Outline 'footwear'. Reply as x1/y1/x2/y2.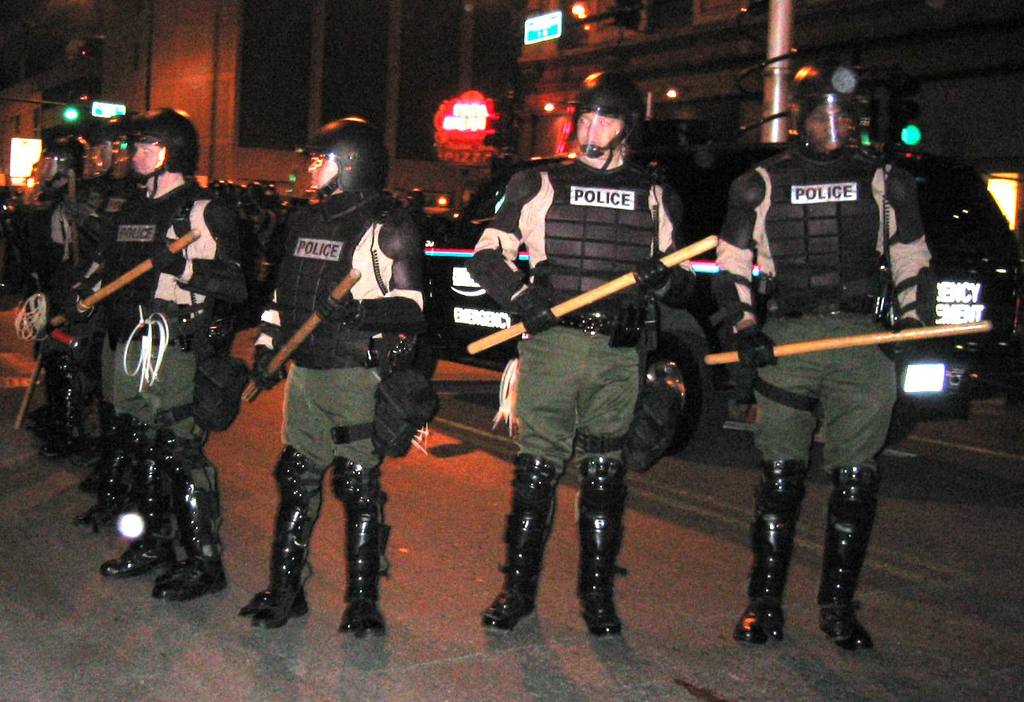
476/445/567/637.
